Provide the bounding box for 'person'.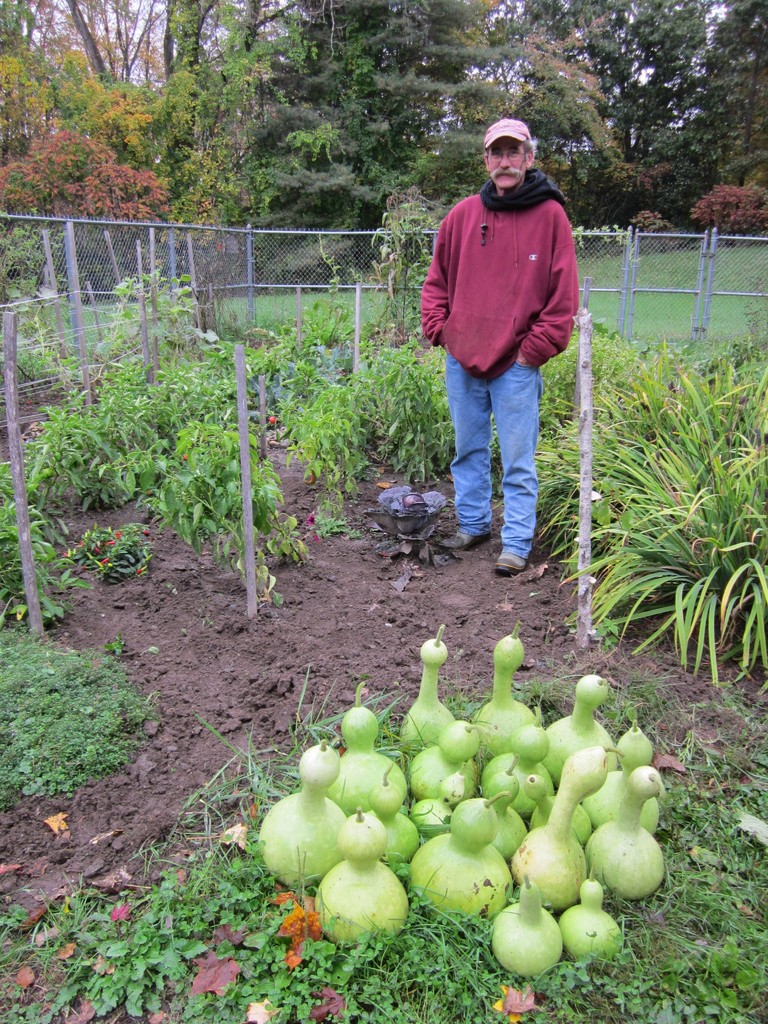
{"left": 421, "top": 100, "right": 587, "bottom": 593}.
